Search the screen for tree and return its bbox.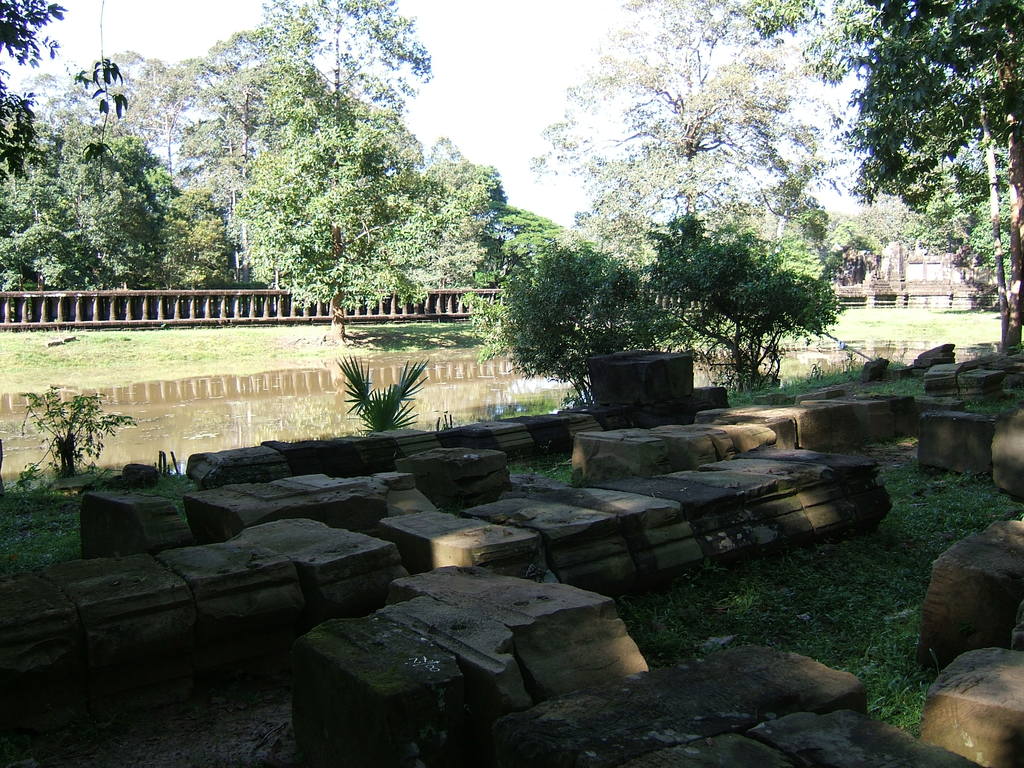
Found: <bbox>416, 131, 467, 159</bbox>.
